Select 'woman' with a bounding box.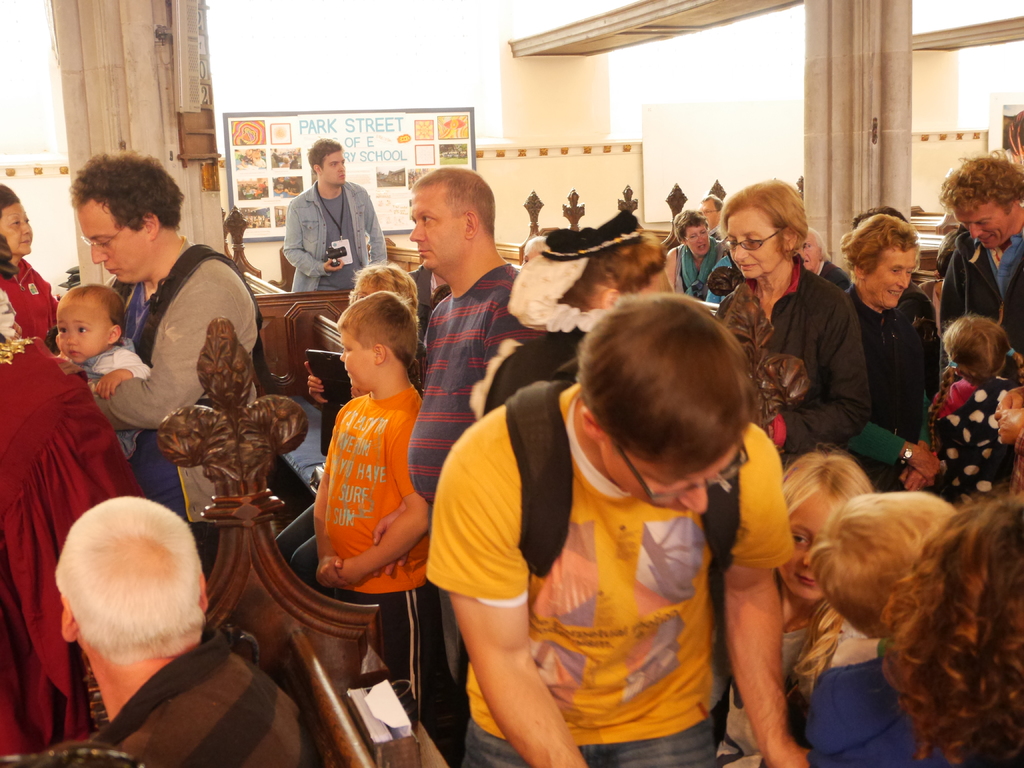
left=0, top=180, right=83, bottom=352.
